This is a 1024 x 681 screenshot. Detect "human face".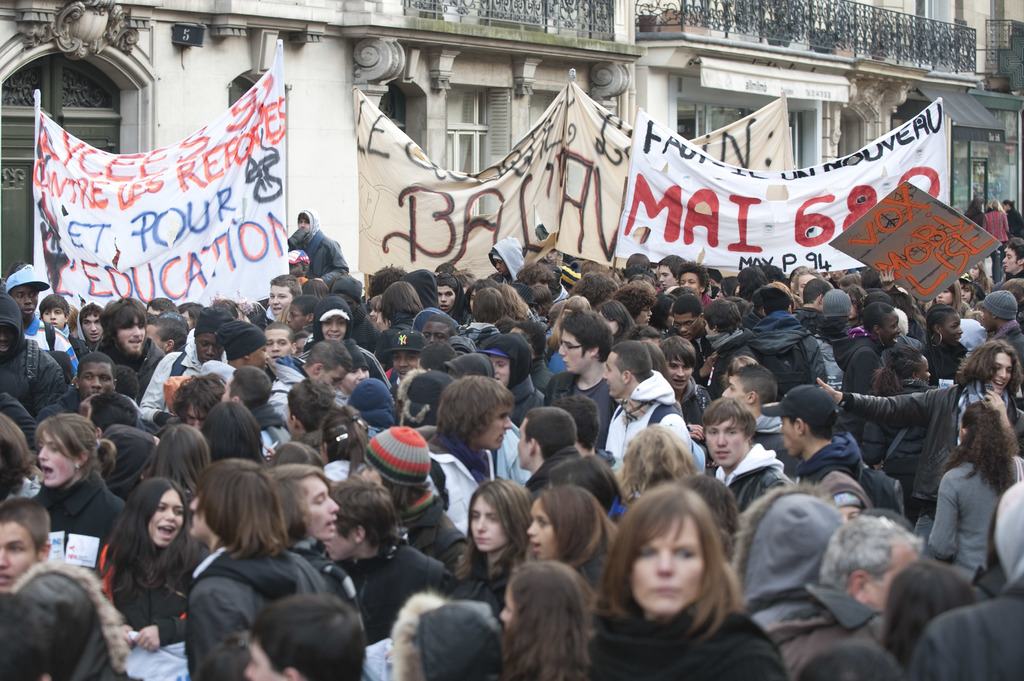
1/324/17/351.
